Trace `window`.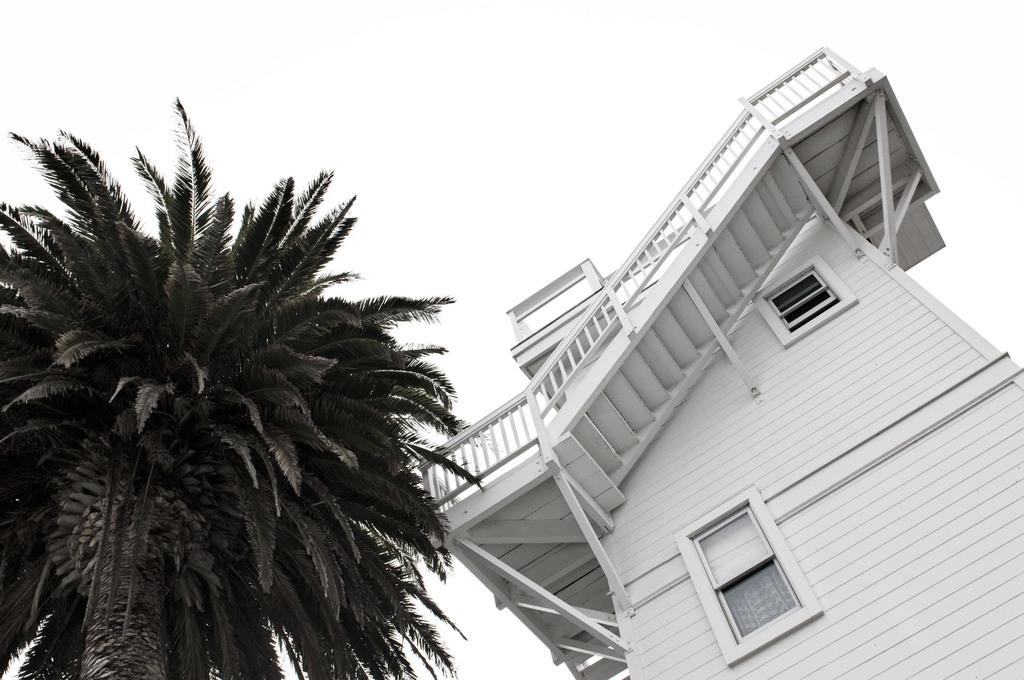
Traced to left=754, top=254, right=855, bottom=346.
